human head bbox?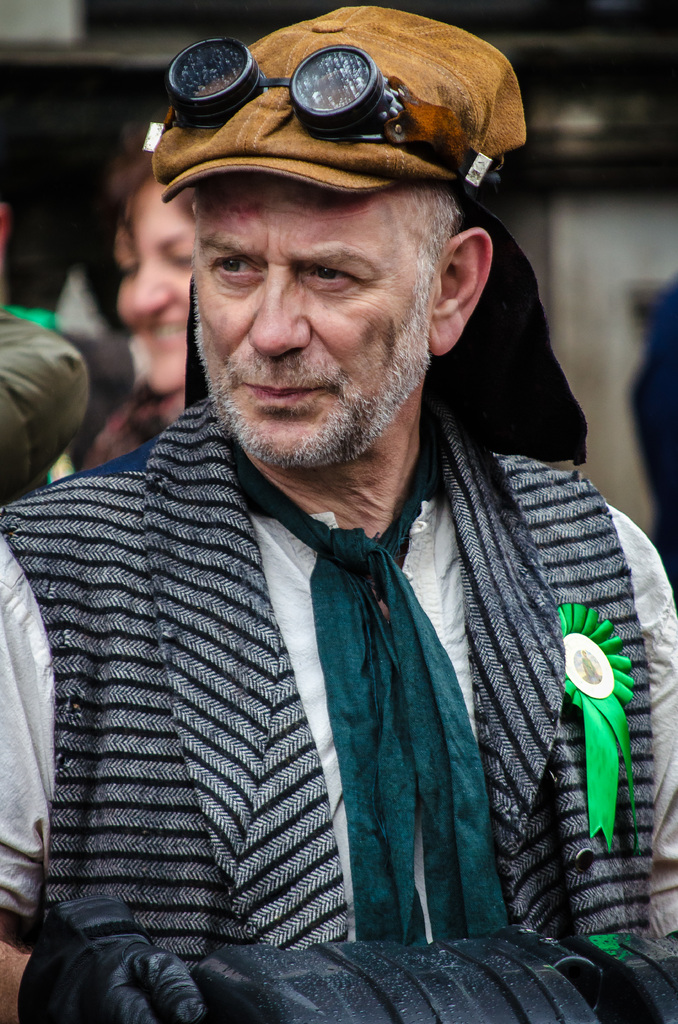
pyautogui.locateOnScreen(104, 149, 202, 394)
